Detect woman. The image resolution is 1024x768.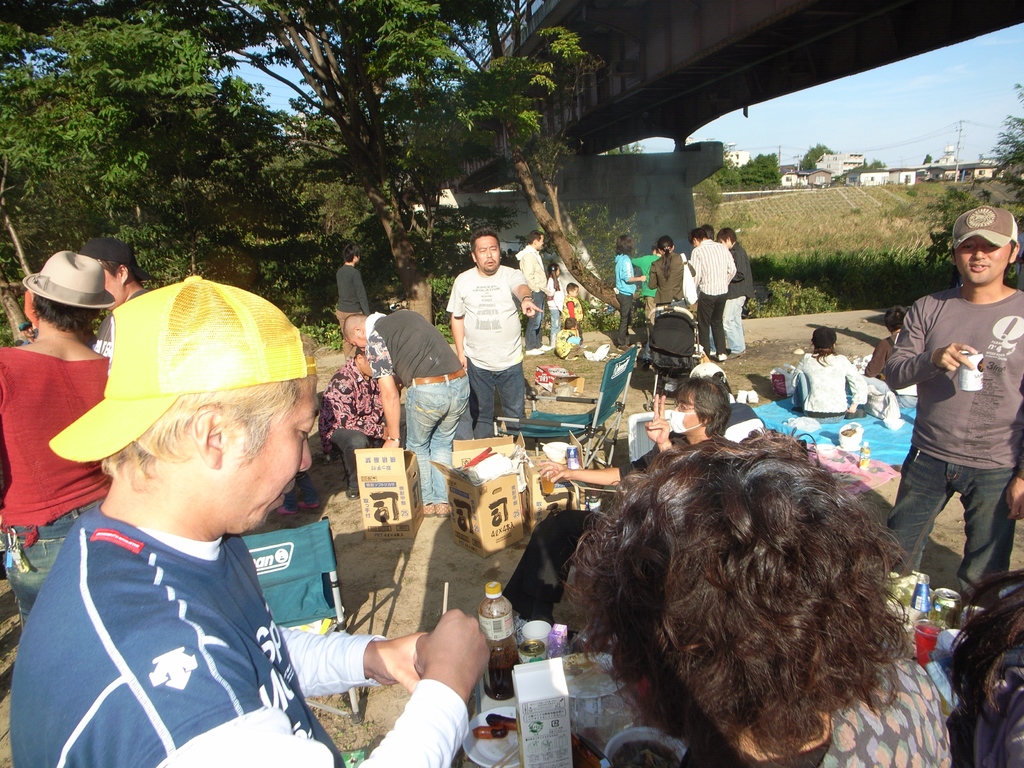
select_region(0, 257, 121, 622).
